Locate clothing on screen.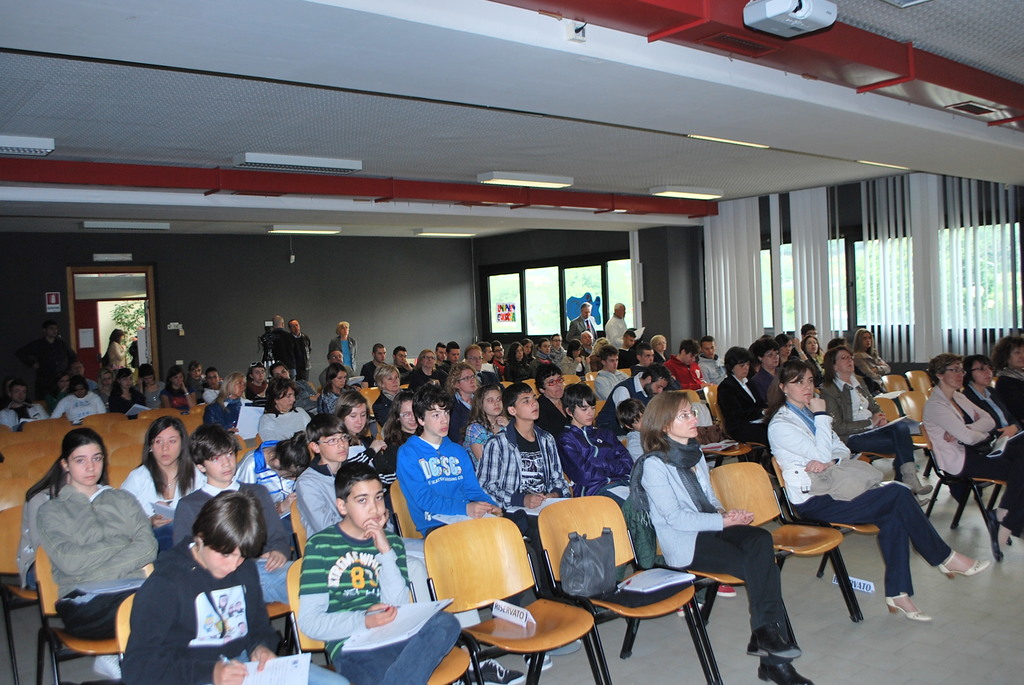
On screen at crop(593, 366, 627, 399).
